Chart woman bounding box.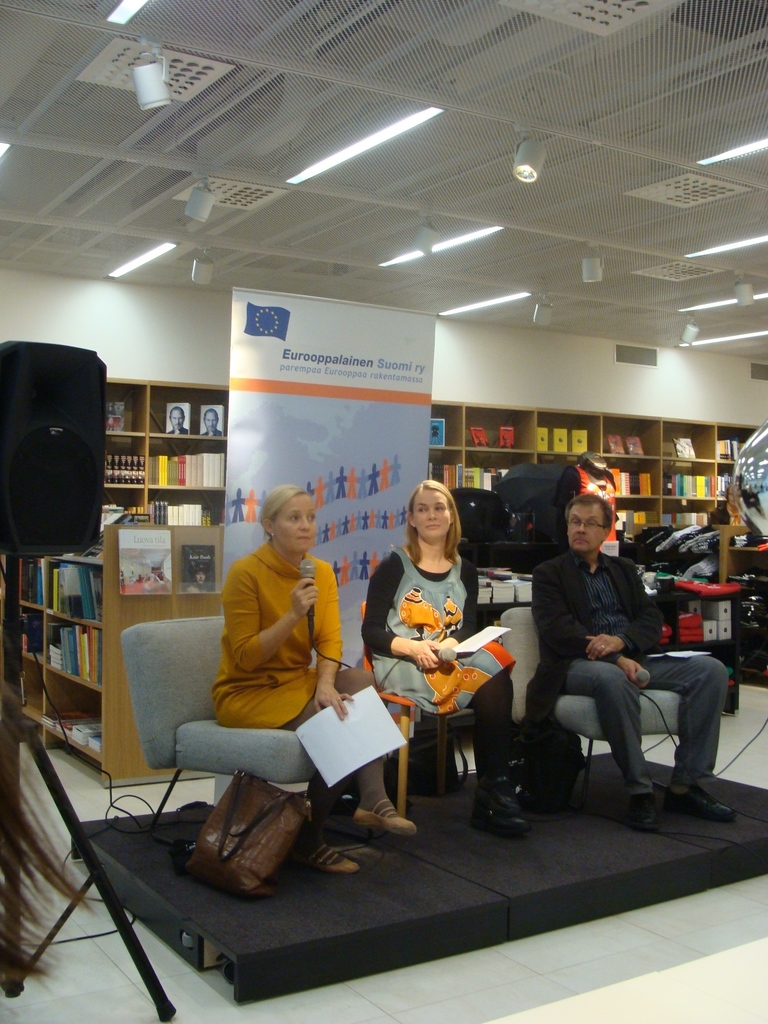
Charted: <region>364, 484, 532, 834</region>.
